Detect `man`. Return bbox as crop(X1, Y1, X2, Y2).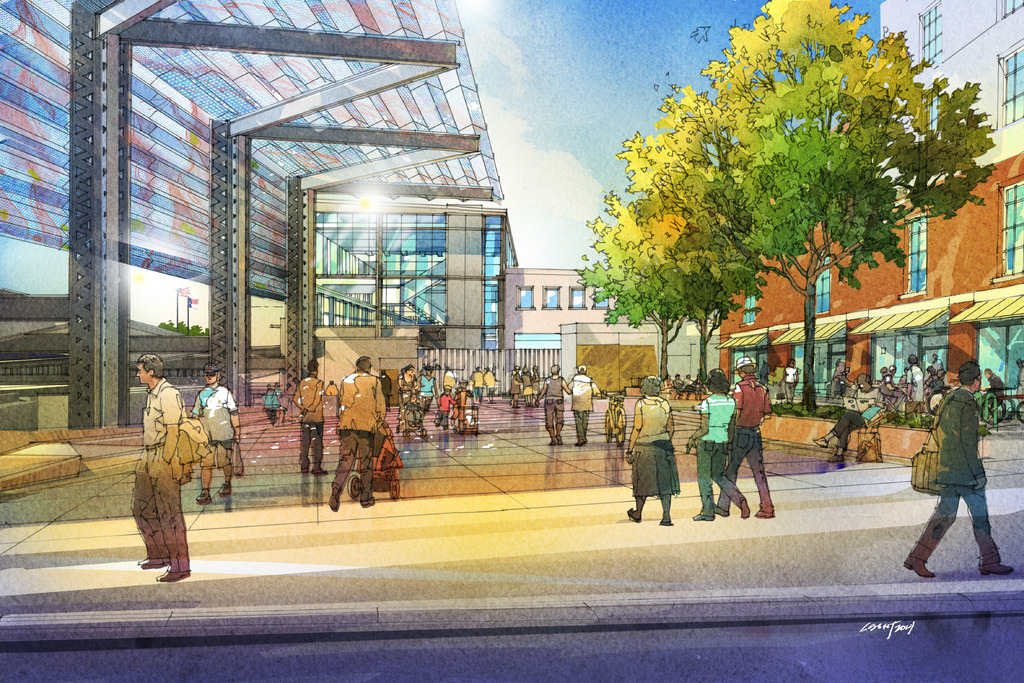
crop(900, 349, 1014, 589).
